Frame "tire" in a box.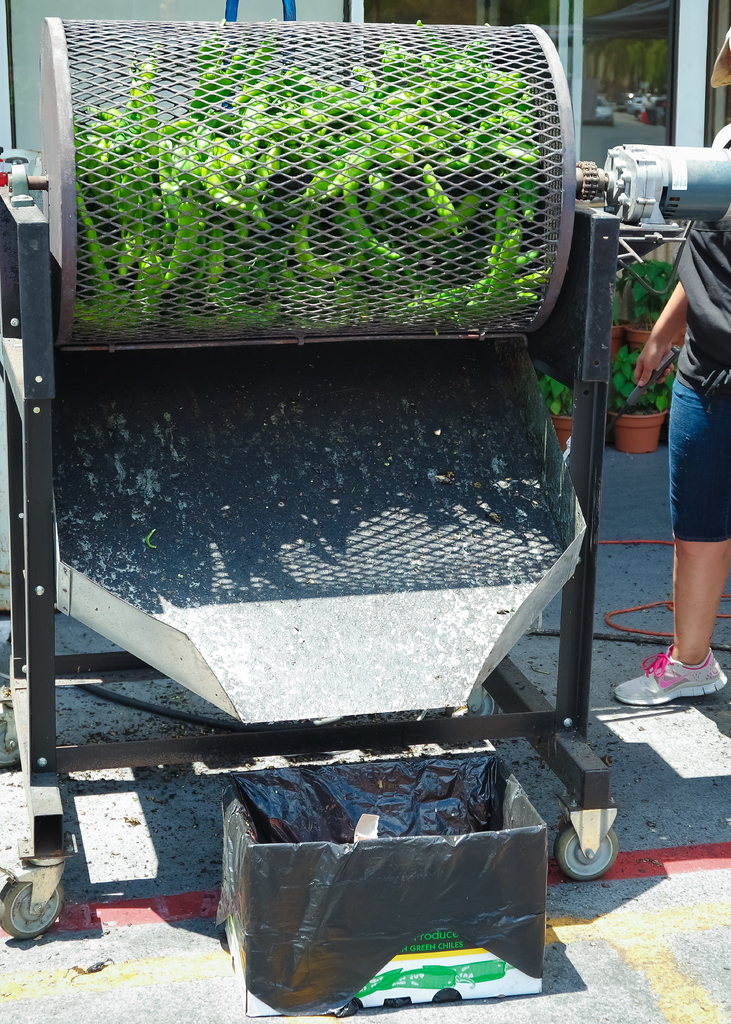
l=442, t=694, r=499, b=722.
